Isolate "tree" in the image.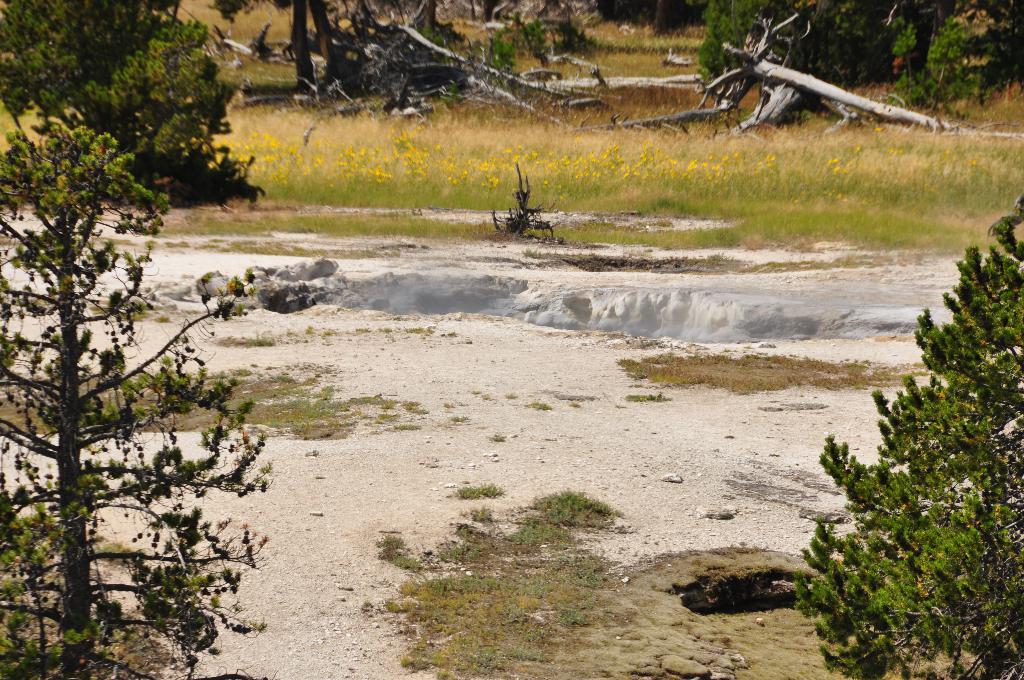
Isolated region: <region>787, 197, 1023, 679</region>.
